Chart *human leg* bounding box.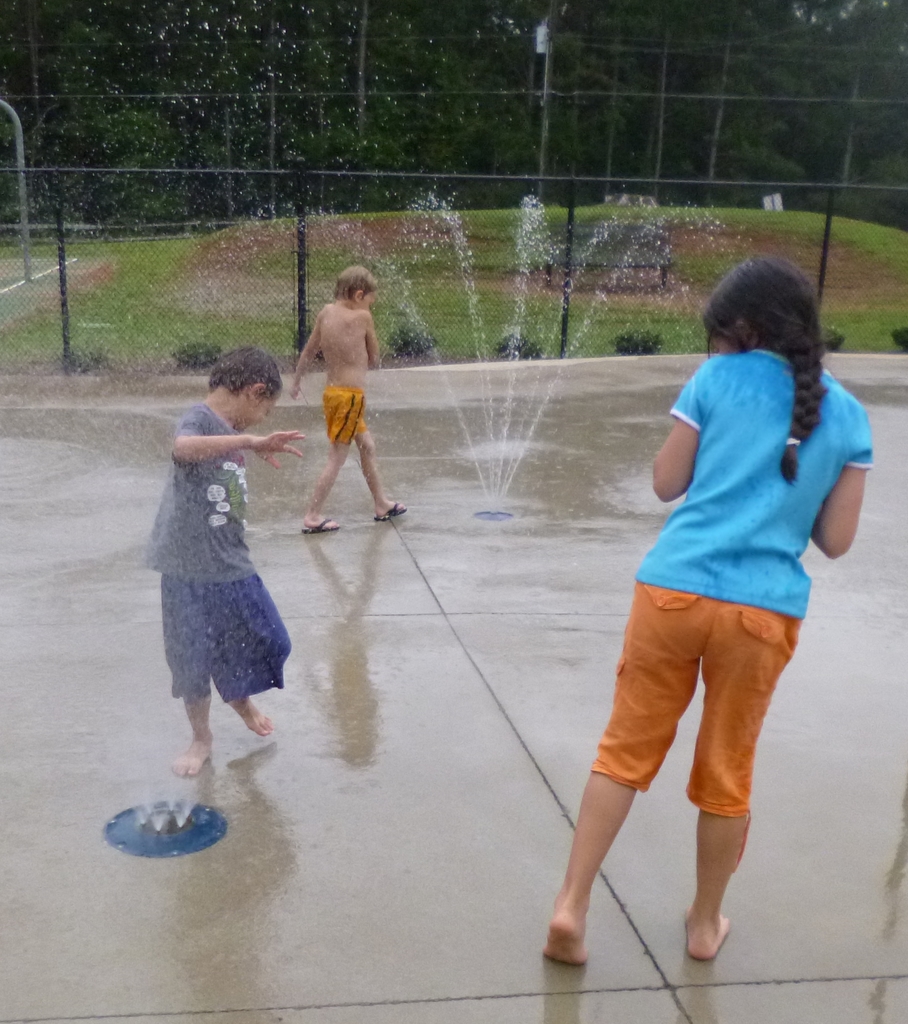
Charted: (352, 438, 412, 517).
